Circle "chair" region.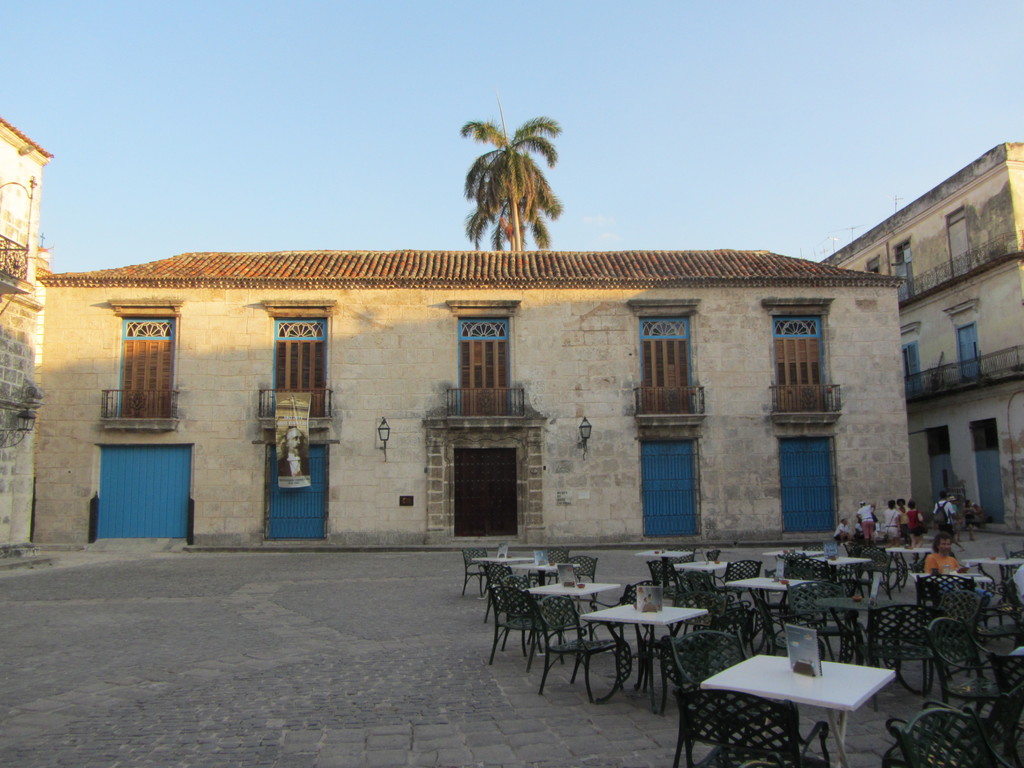
Region: 890:706:1016:767.
